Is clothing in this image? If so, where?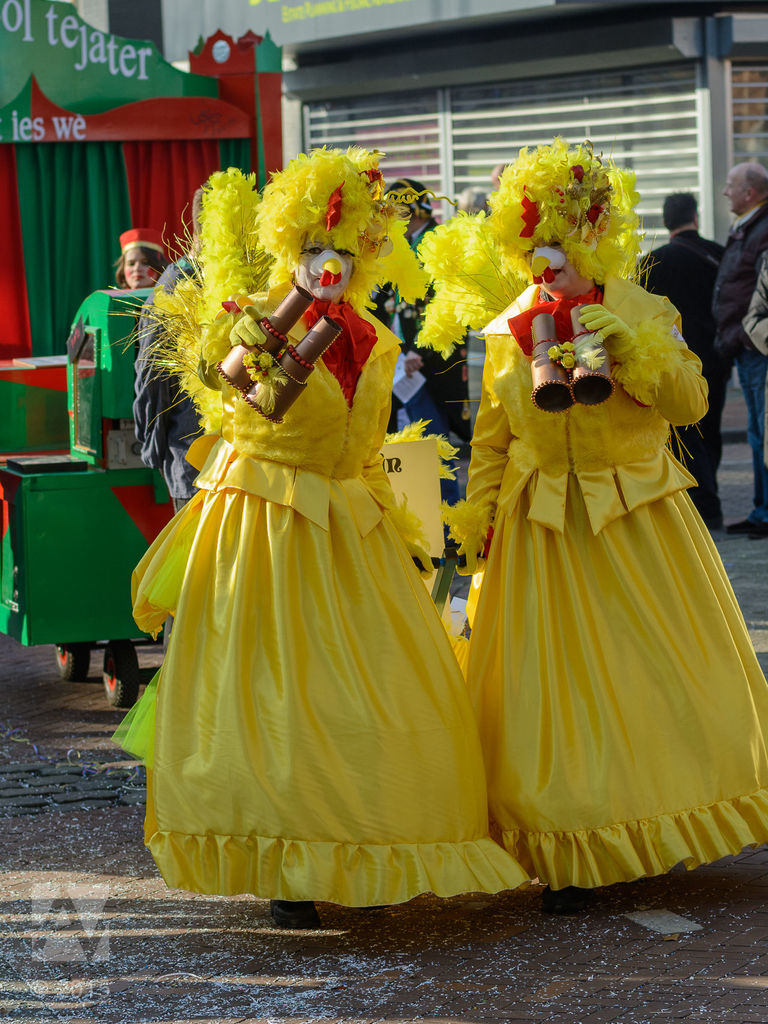
Yes, at BBox(117, 299, 535, 908).
